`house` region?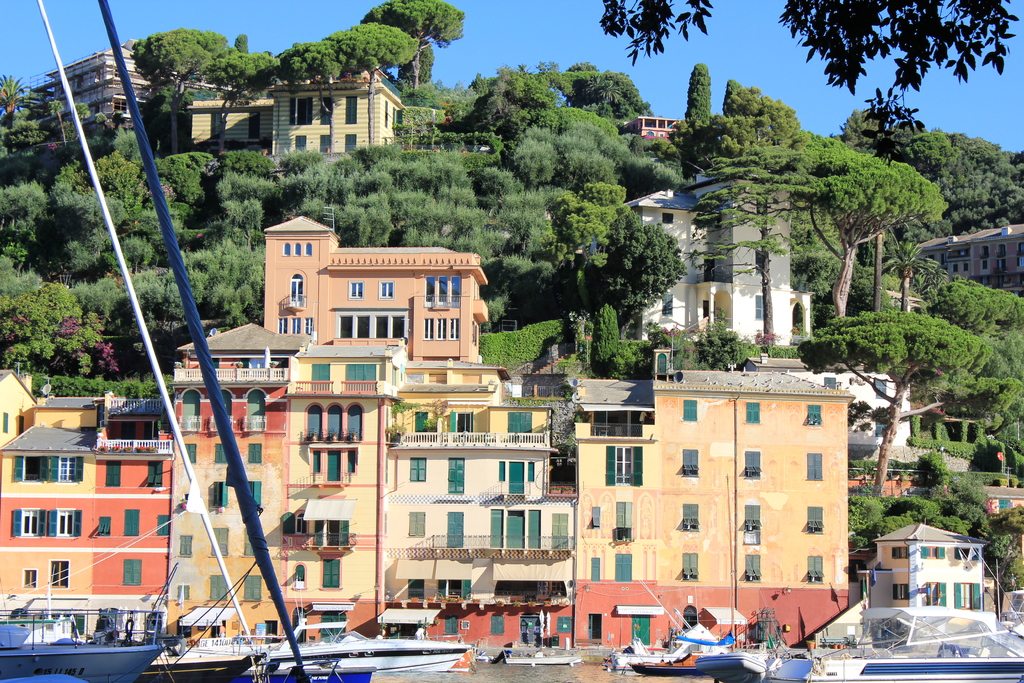
bbox=[871, 524, 980, 618]
